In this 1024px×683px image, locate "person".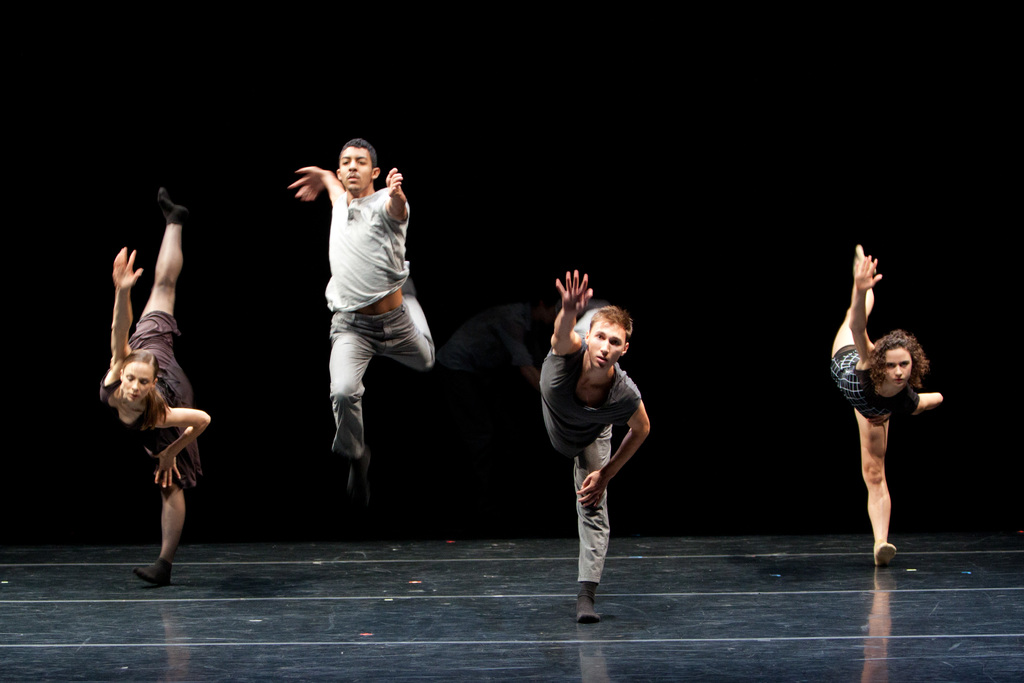
Bounding box: (830,234,947,572).
